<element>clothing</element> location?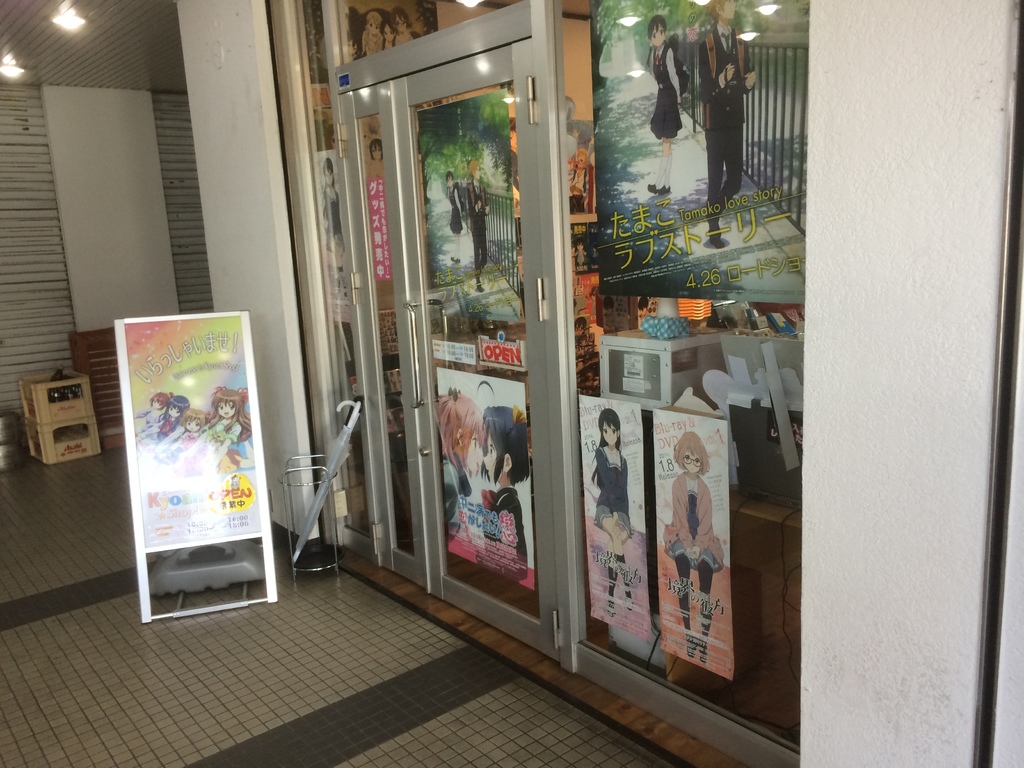
(482,475,526,577)
